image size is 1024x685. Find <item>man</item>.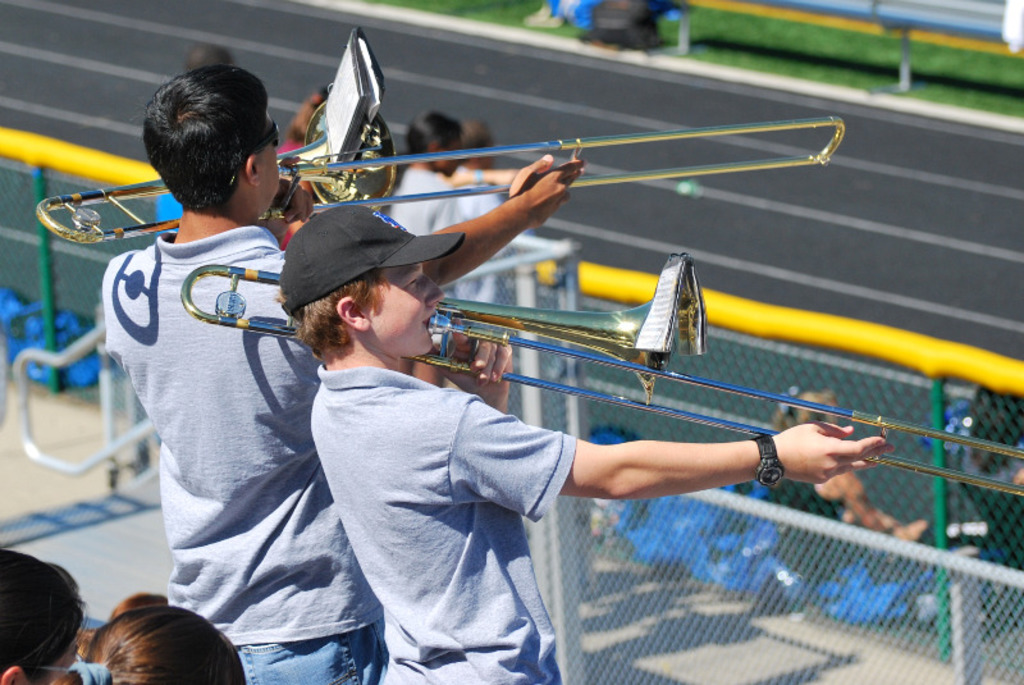
(101,63,585,684).
